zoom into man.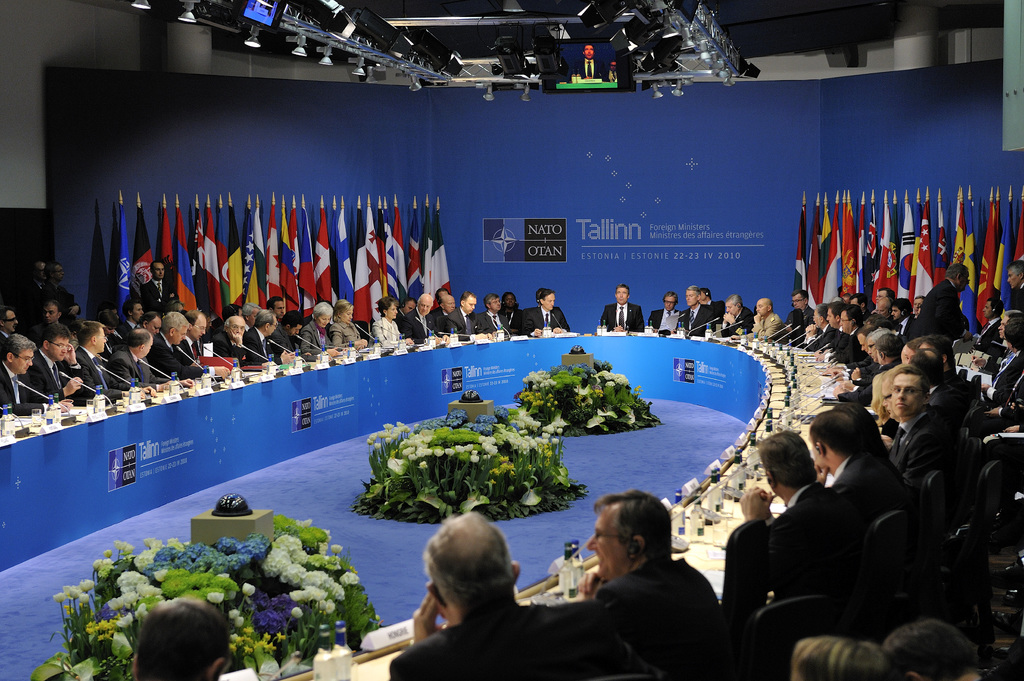
Zoom target: locate(39, 300, 77, 346).
